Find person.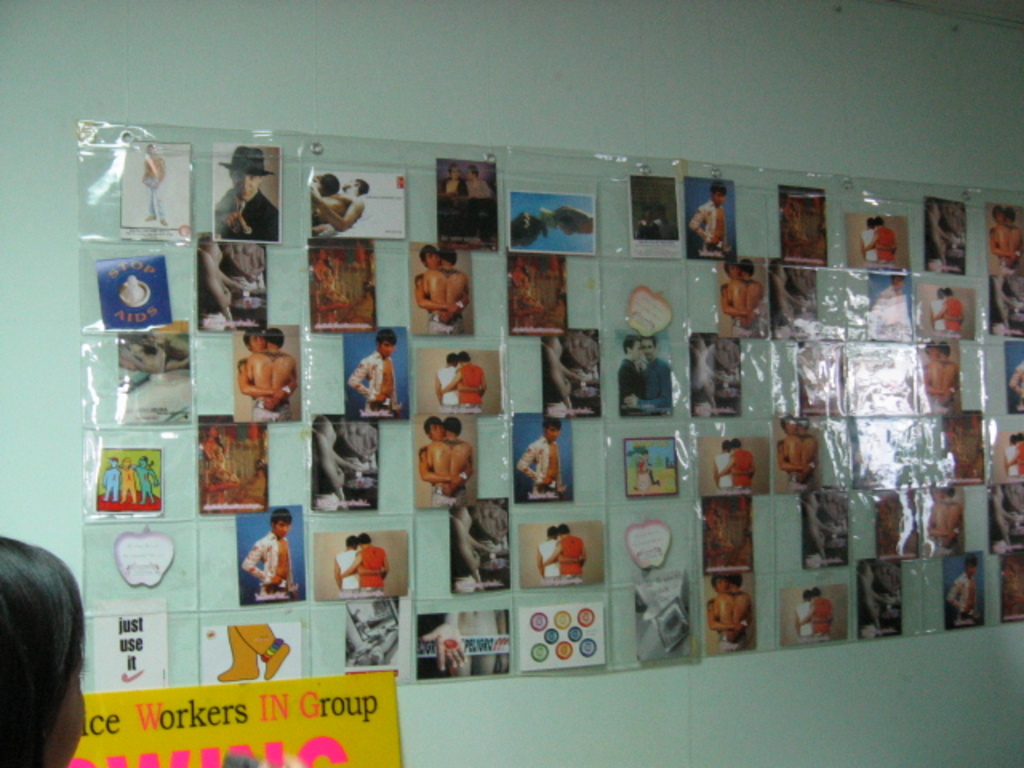
930/286/971/338.
